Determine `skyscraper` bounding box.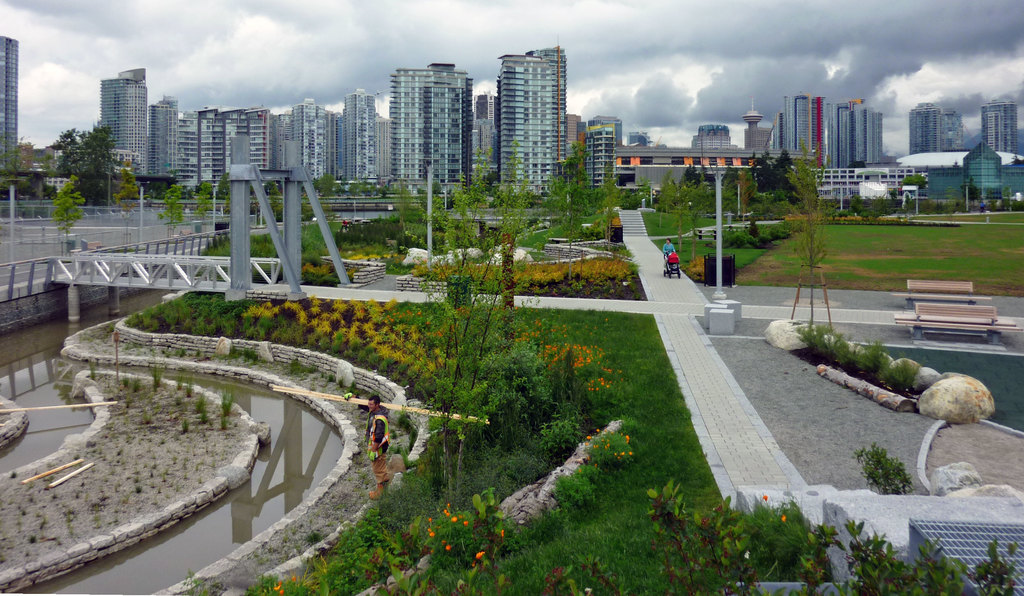
Determined: {"left": 977, "top": 103, "right": 1004, "bottom": 155}.
